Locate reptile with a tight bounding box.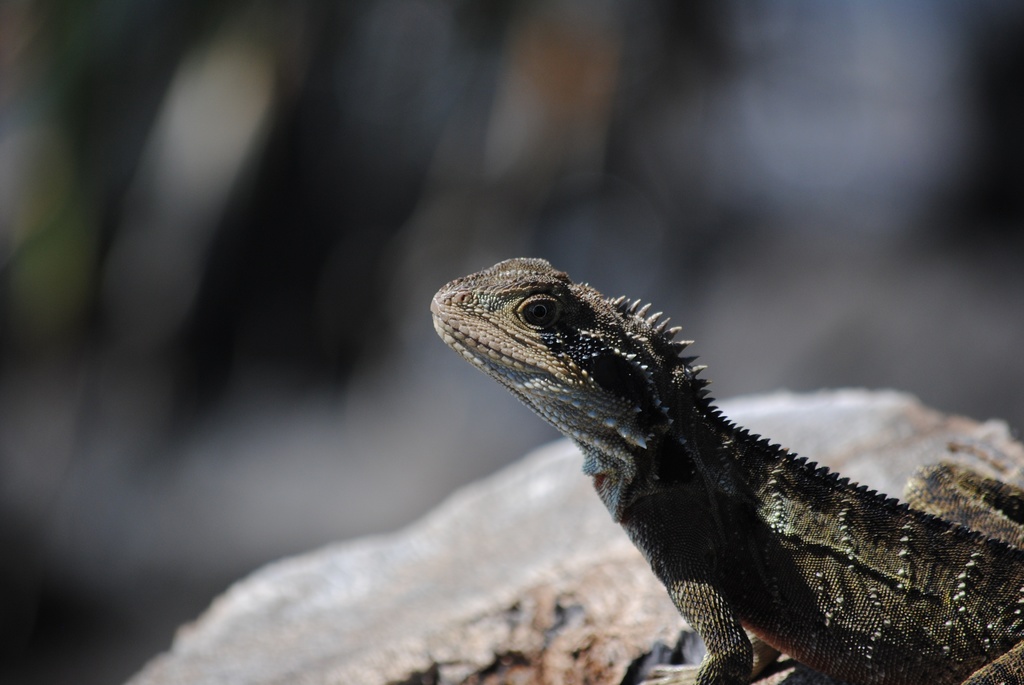
430, 253, 1023, 684.
